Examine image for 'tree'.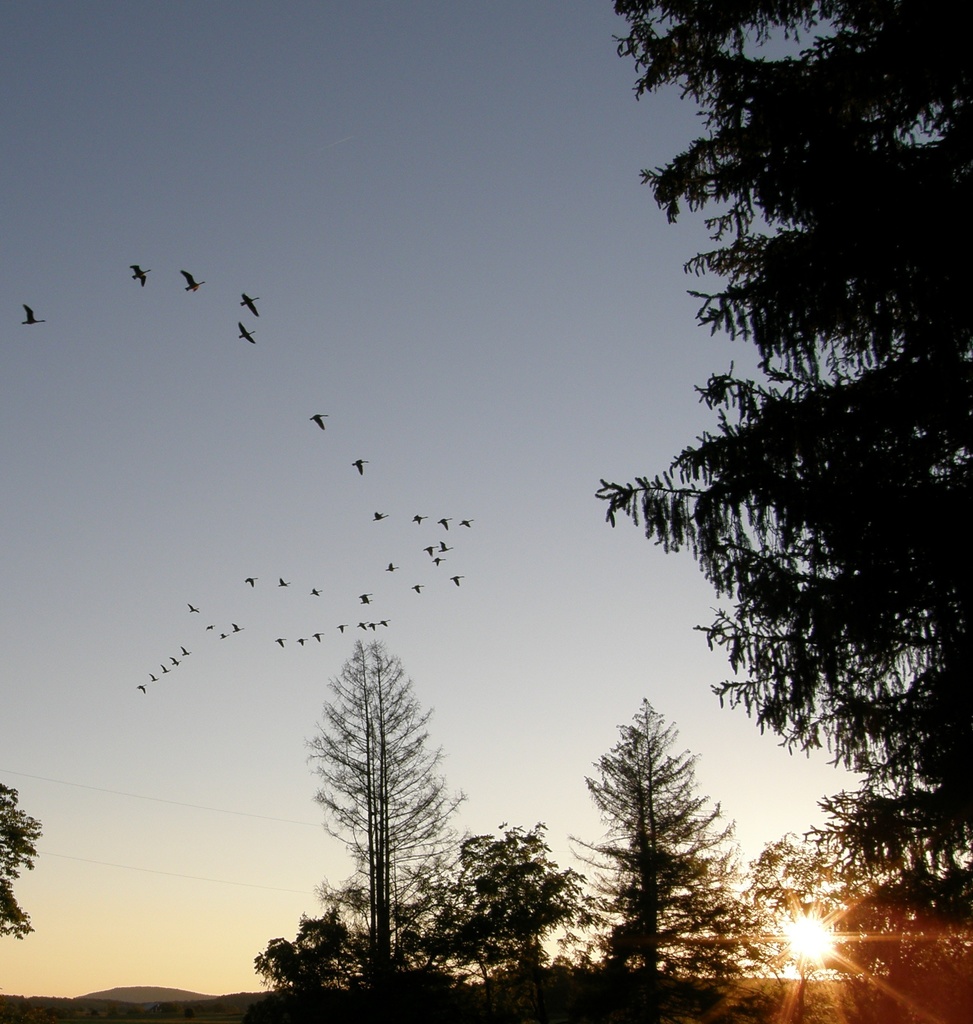
Examination result: locate(741, 830, 972, 988).
